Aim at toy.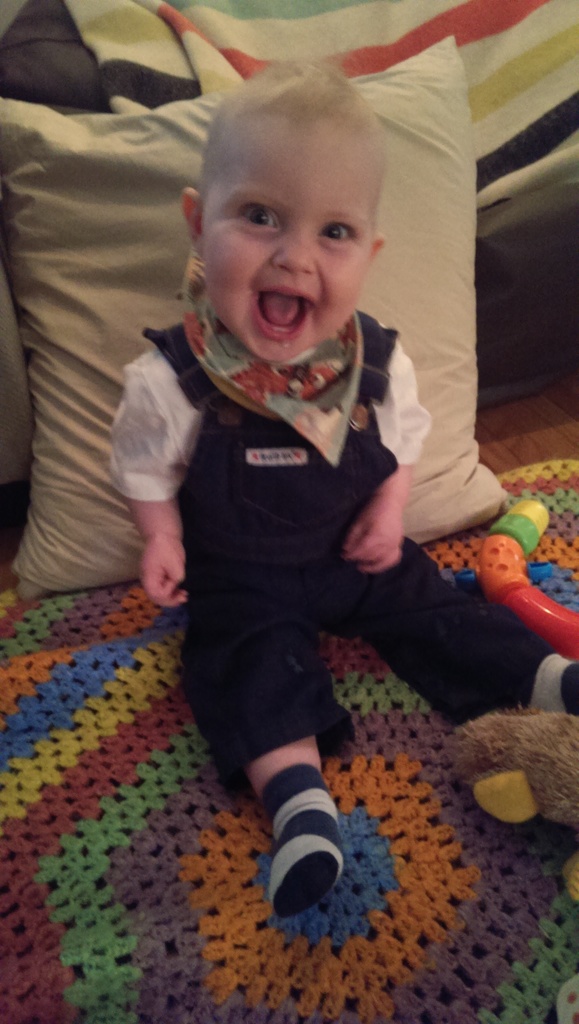
Aimed at rect(437, 707, 578, 896).
